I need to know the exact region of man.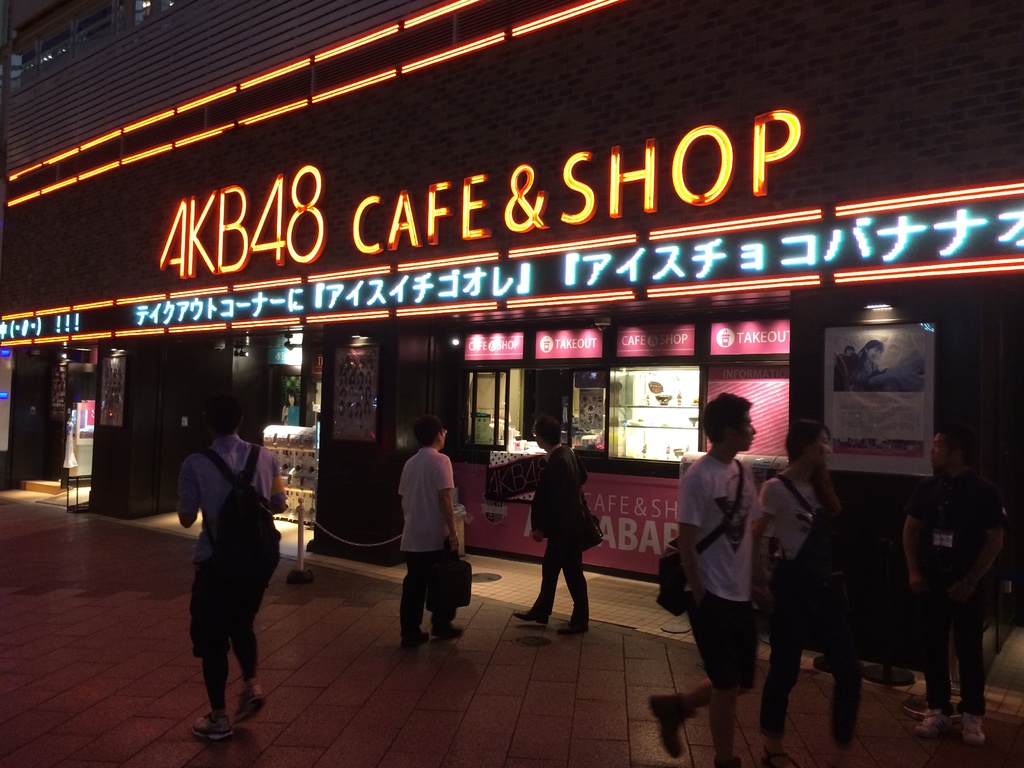
Region: BBox(506, 410, 602, 637).
